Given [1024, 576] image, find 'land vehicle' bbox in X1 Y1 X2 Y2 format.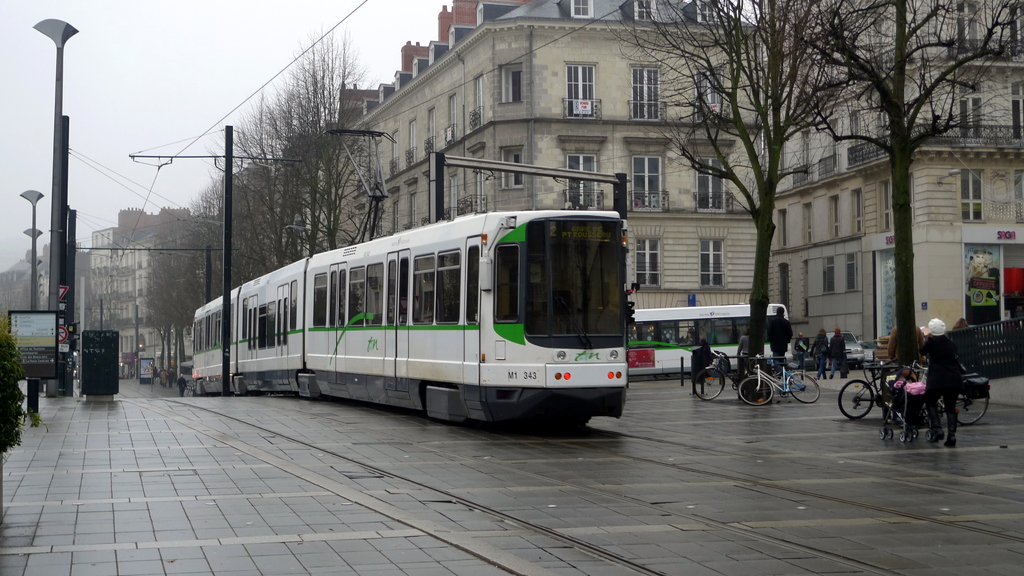
626 298 790 376.
